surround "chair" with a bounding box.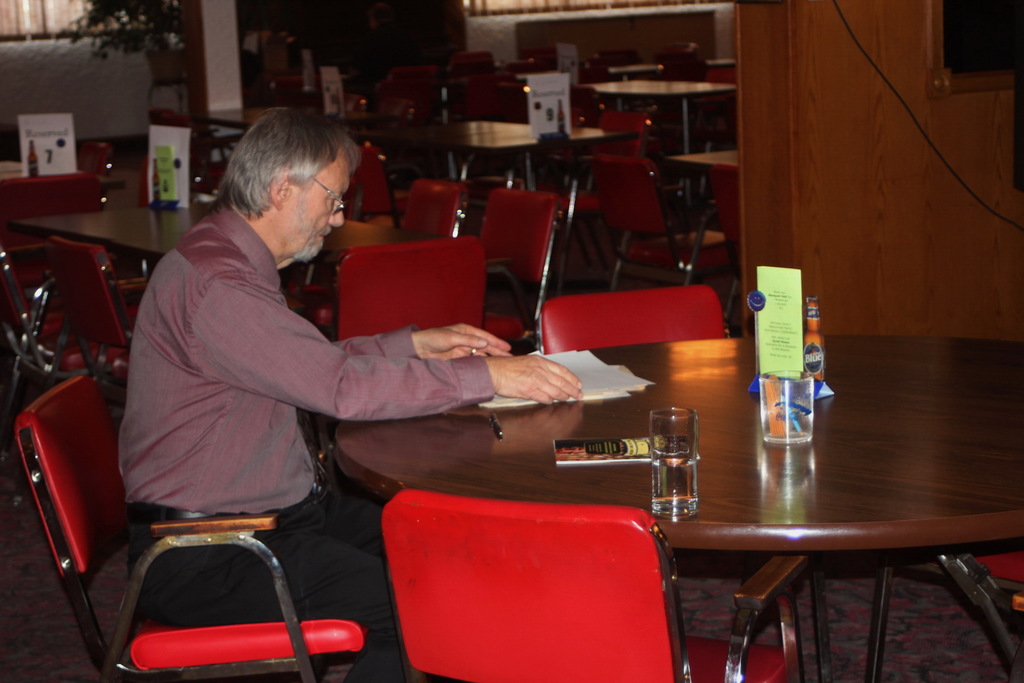
<region>17, 372, 371, 682</region>.
